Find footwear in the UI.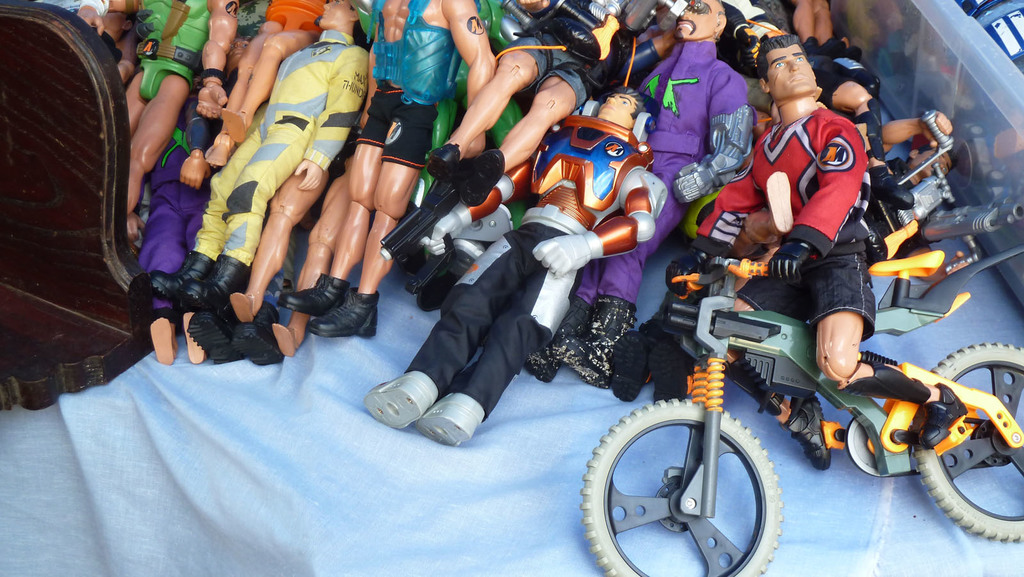
UI element at [527, 298, 589, 378].
